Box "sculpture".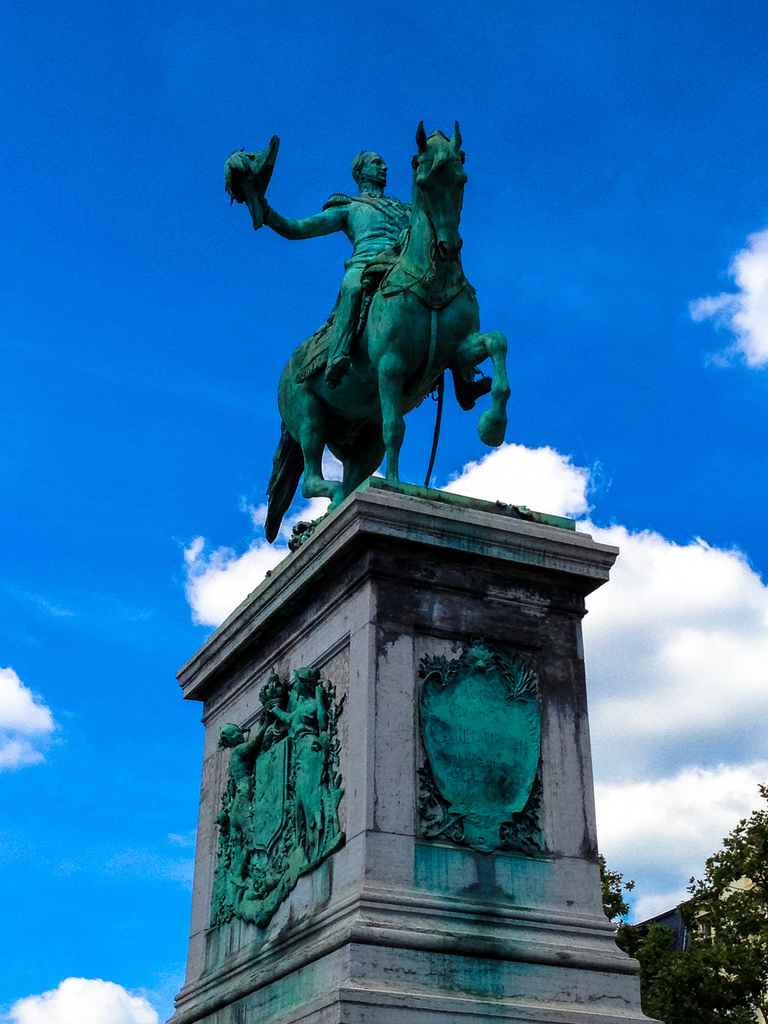
(x1=244, y1=117, x2=528, y2=547).
